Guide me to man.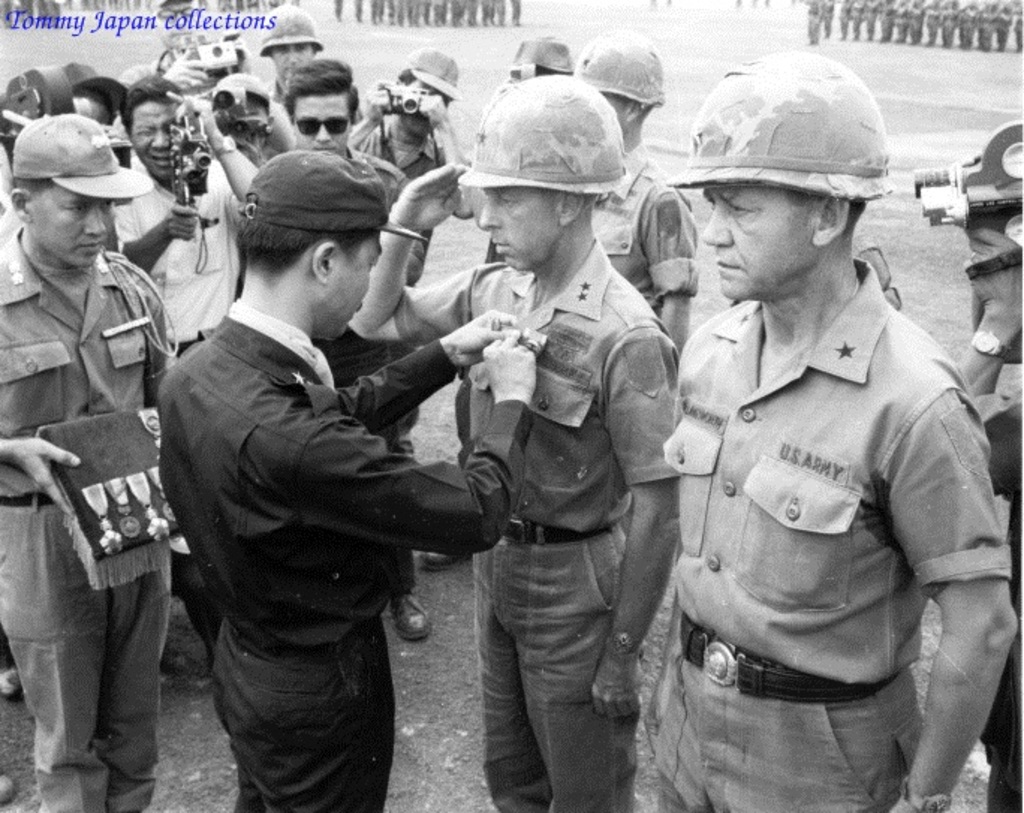
Guidance: (left=138, top=120, right=475, bottom=807).
